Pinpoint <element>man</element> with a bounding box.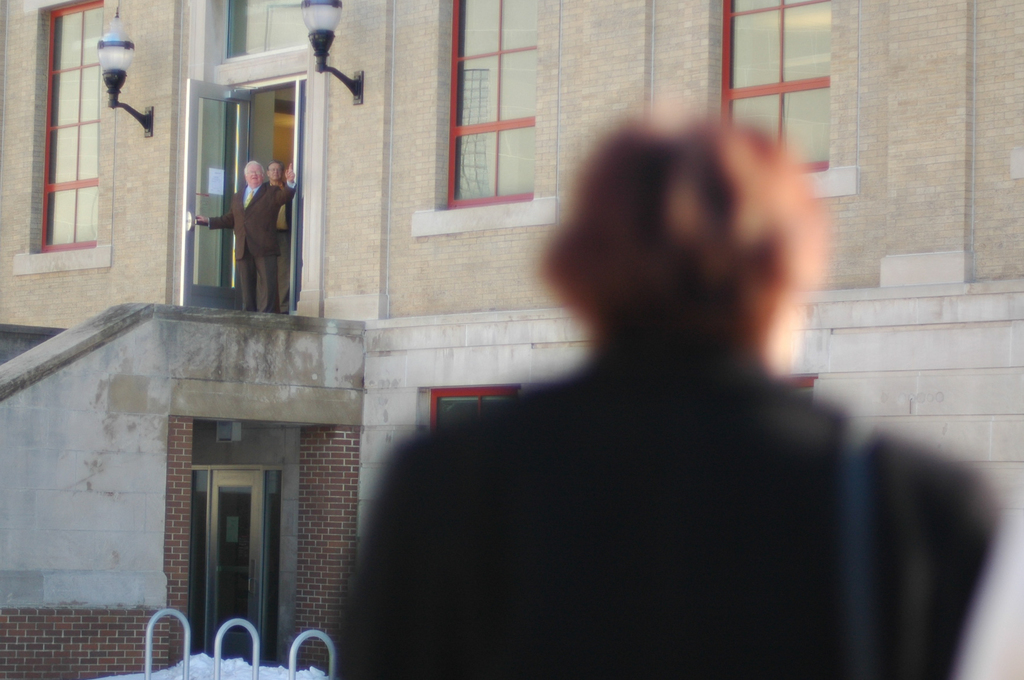
[x1=269, y1=160, x2=291, y2=311].
